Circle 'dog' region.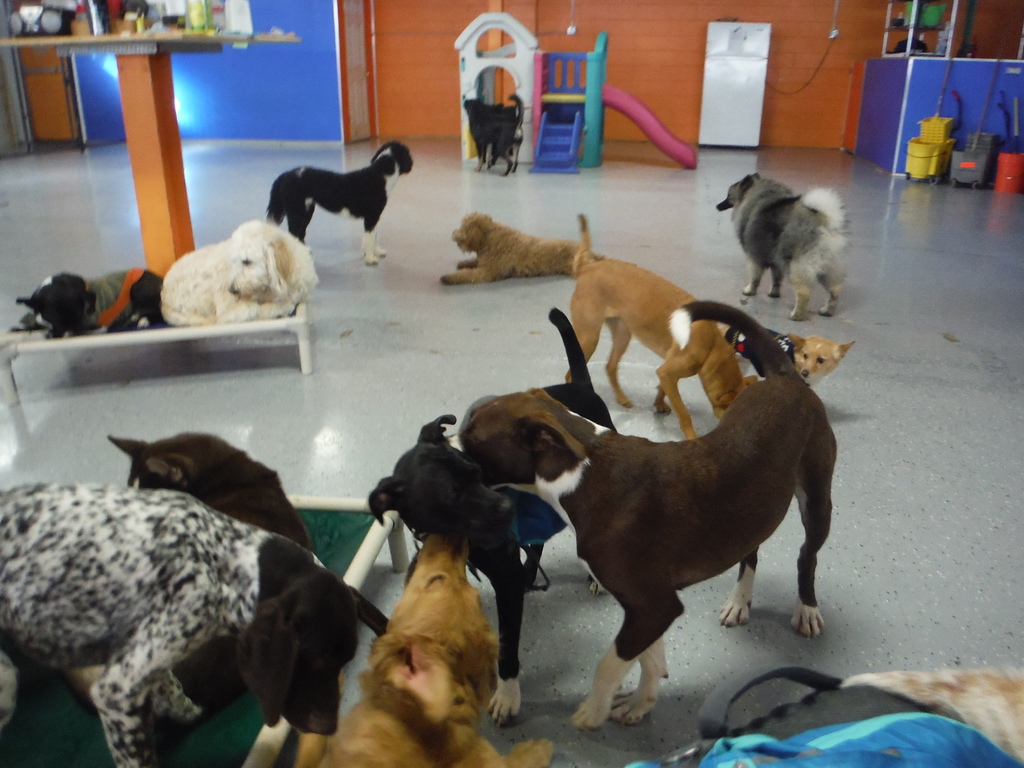
Region: region(0, 481, 390, 767).
